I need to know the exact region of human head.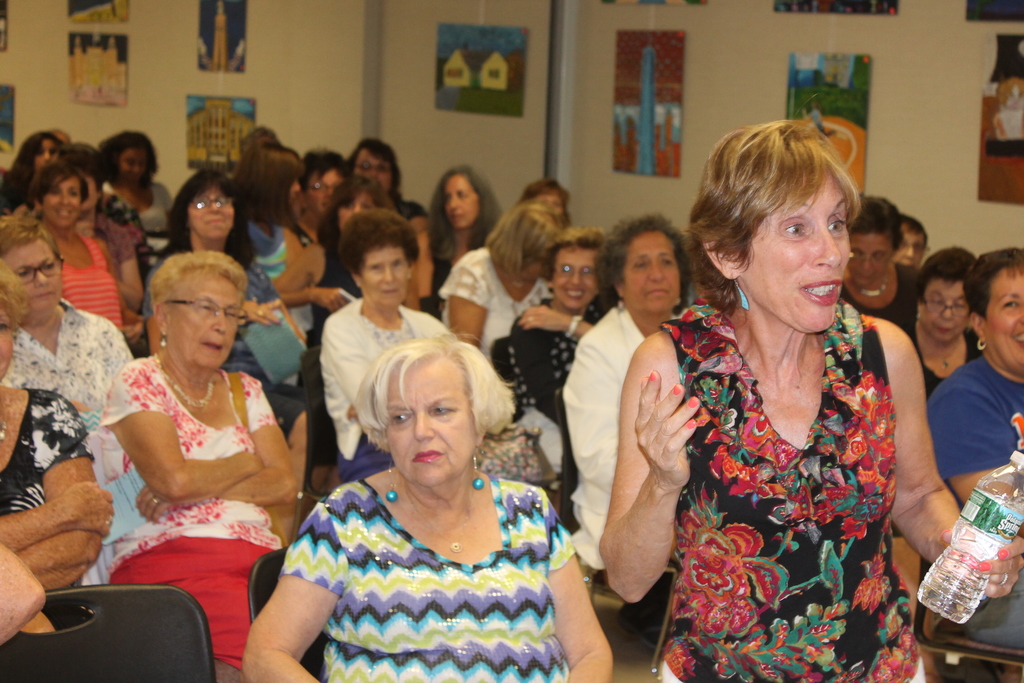
Region: bbox=(298, 154, 350, 211).
